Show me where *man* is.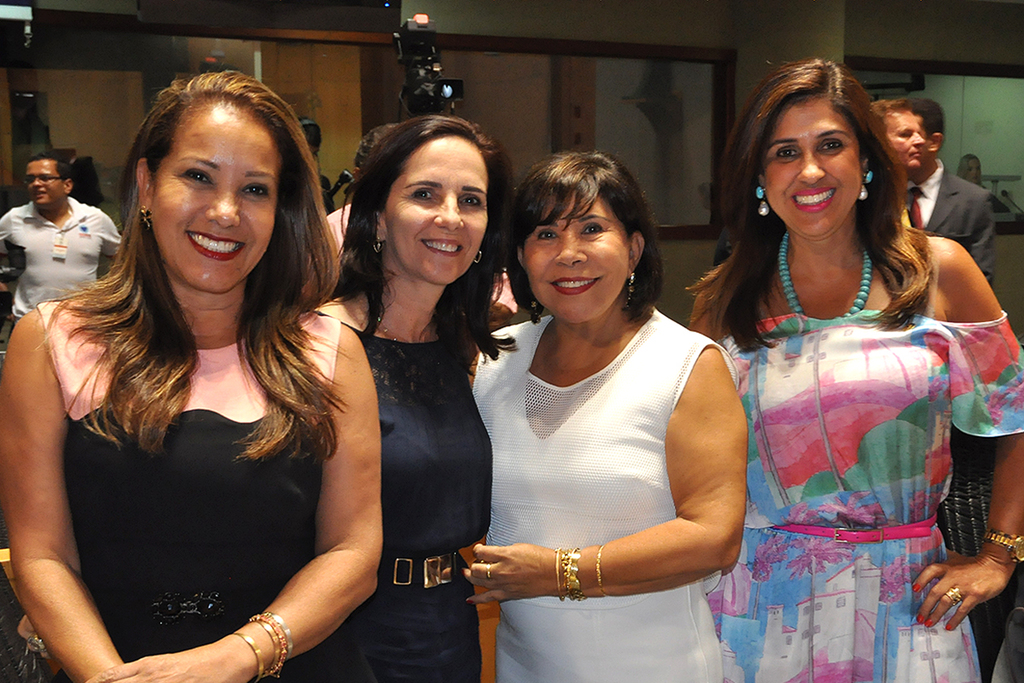
*man* is at BBox(2, 143, 104, 315).
